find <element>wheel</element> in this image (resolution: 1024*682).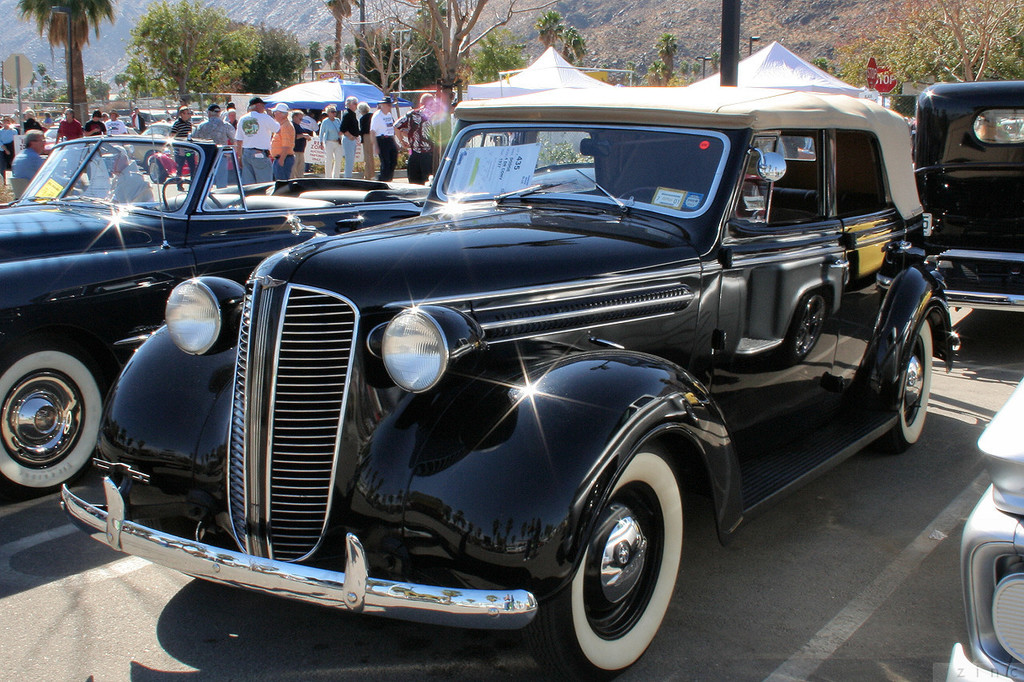
0/346/108/494.
